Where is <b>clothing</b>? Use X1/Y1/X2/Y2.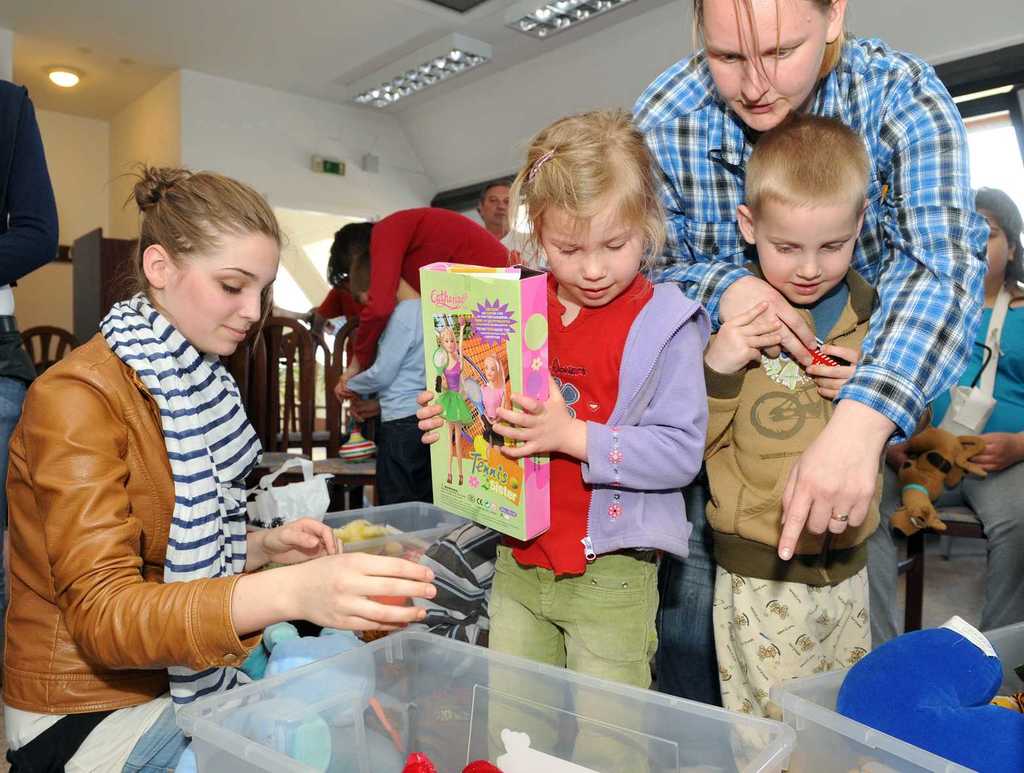
928/308/1023/428.
